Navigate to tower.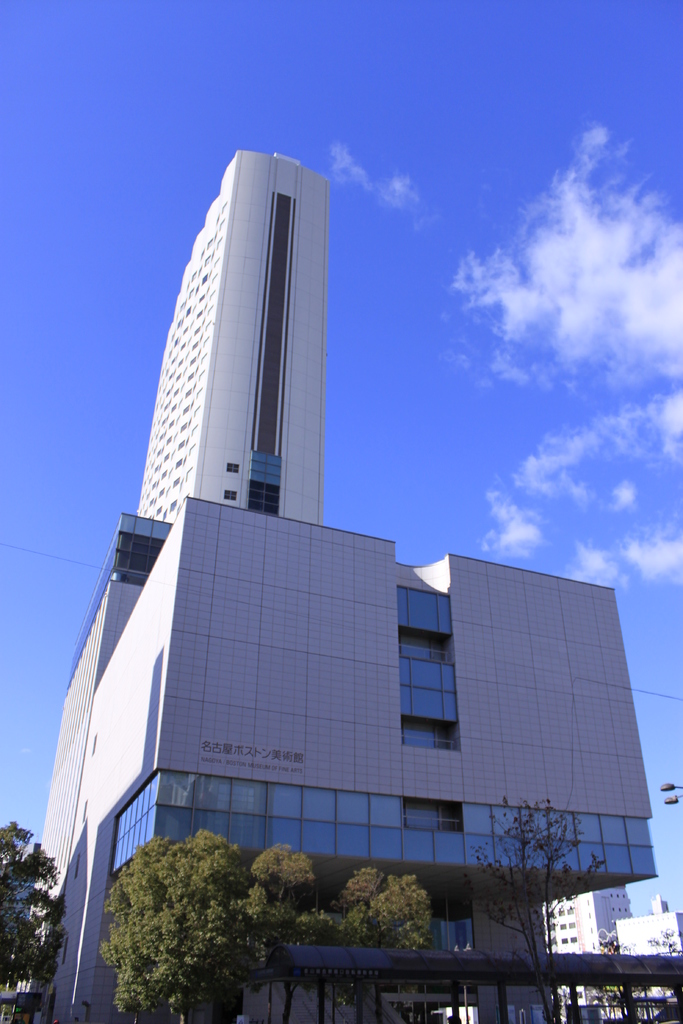
Navigation target: 0,121,682,1023.
